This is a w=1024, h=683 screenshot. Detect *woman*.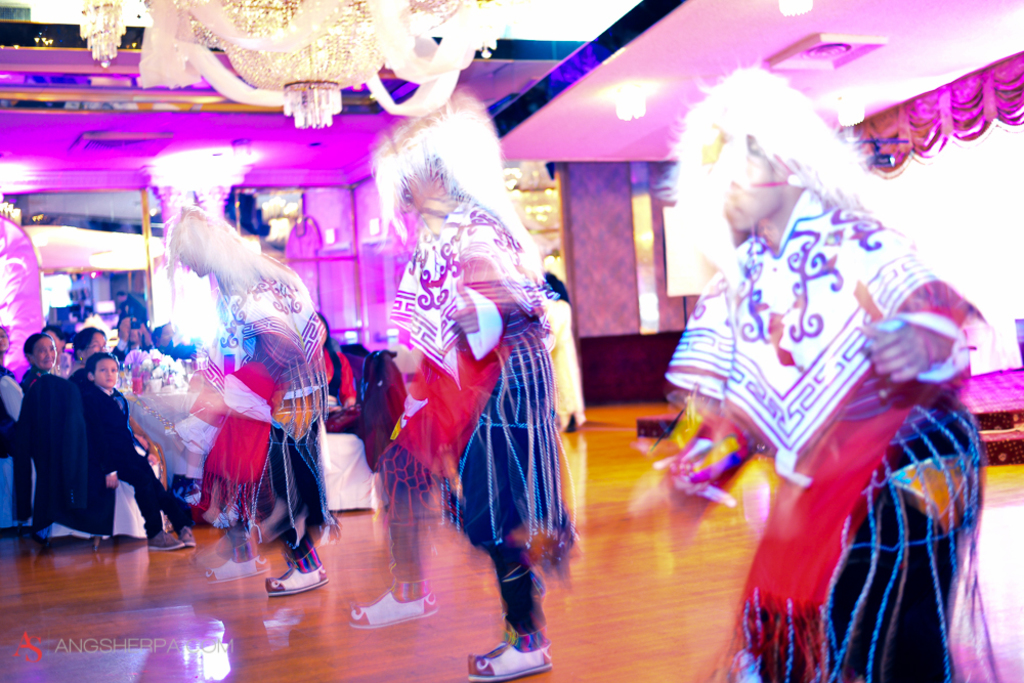
(left=20, top=327, right=49, bottom=391).
